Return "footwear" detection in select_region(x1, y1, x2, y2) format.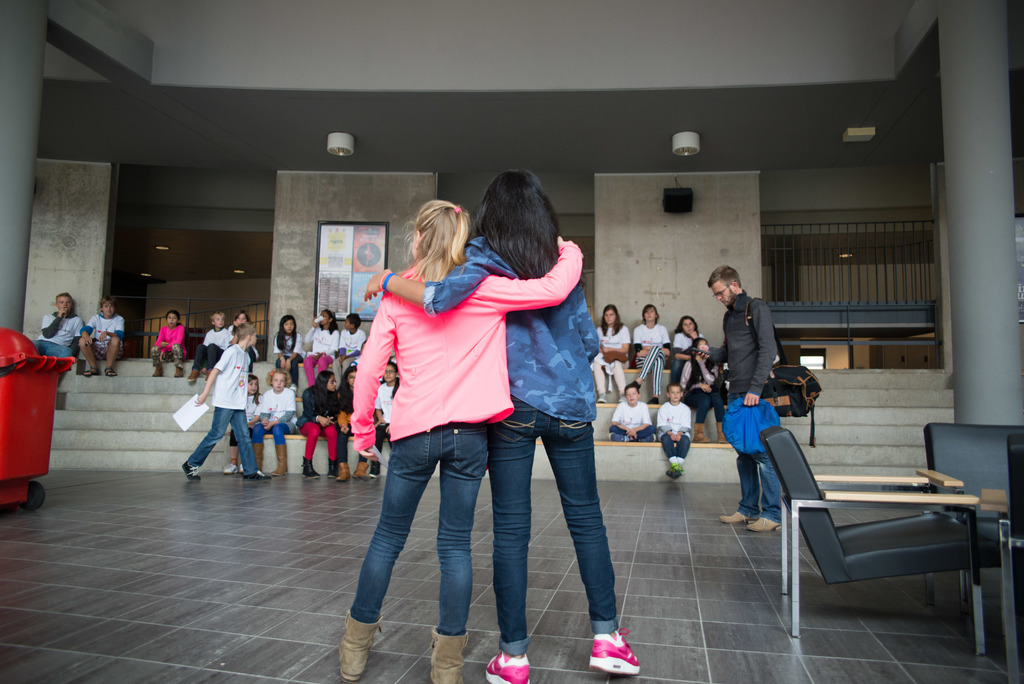
select_region(604, 389, 610, 405).
